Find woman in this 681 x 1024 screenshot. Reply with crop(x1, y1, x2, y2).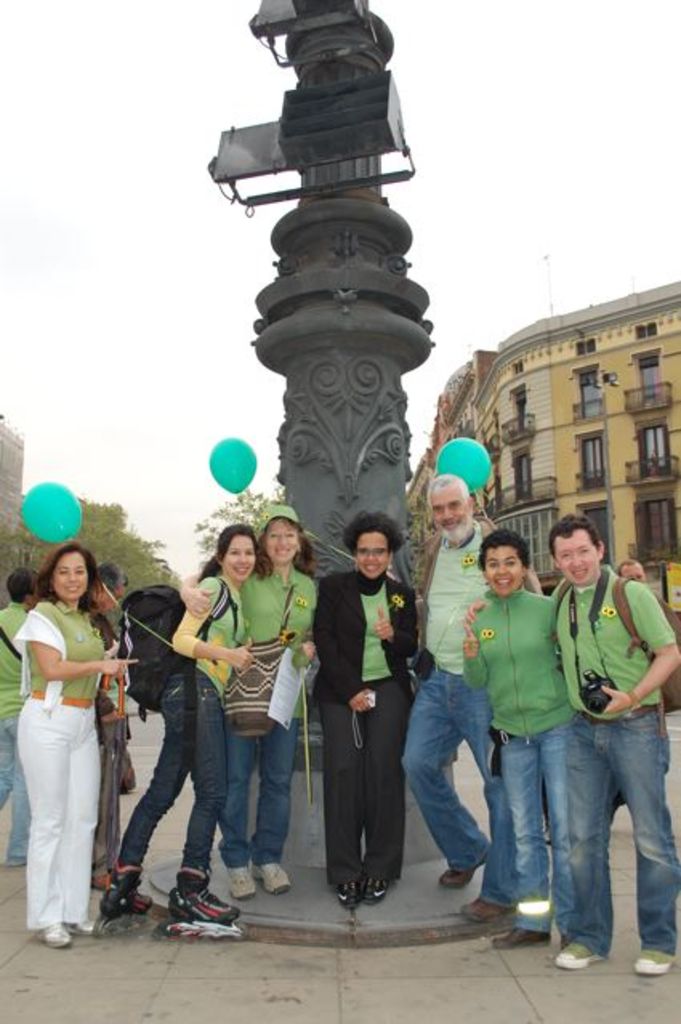
crop(96, 524, 256, 915).
